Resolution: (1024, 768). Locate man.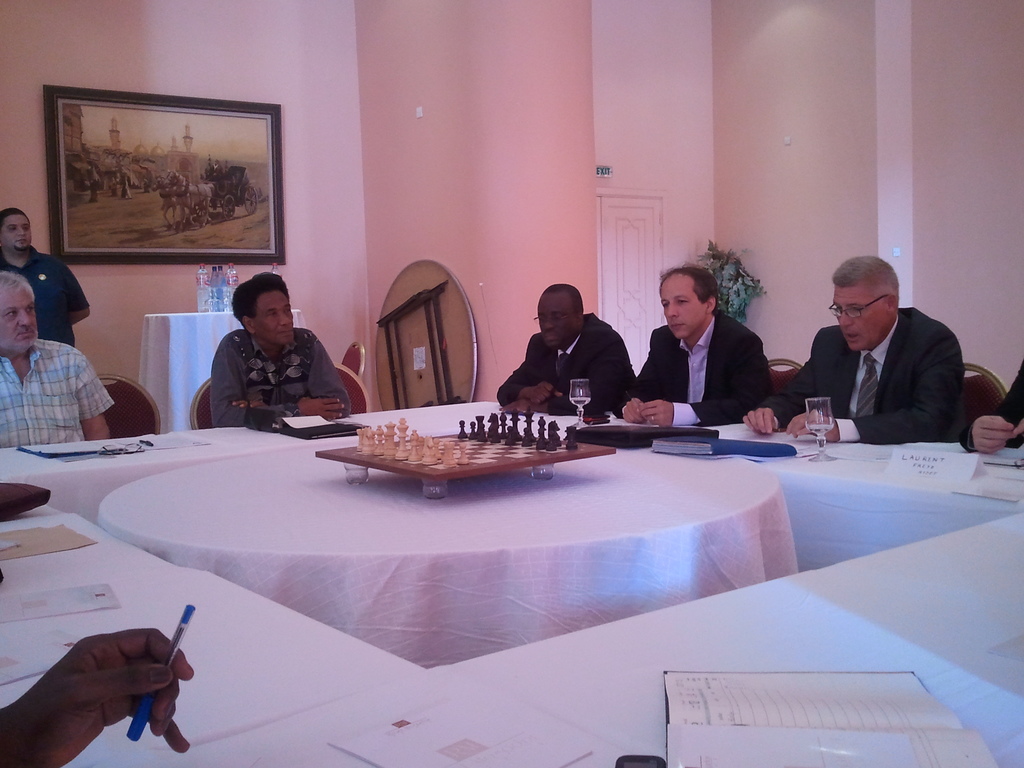
Rect(0, 205, 92, 347).
